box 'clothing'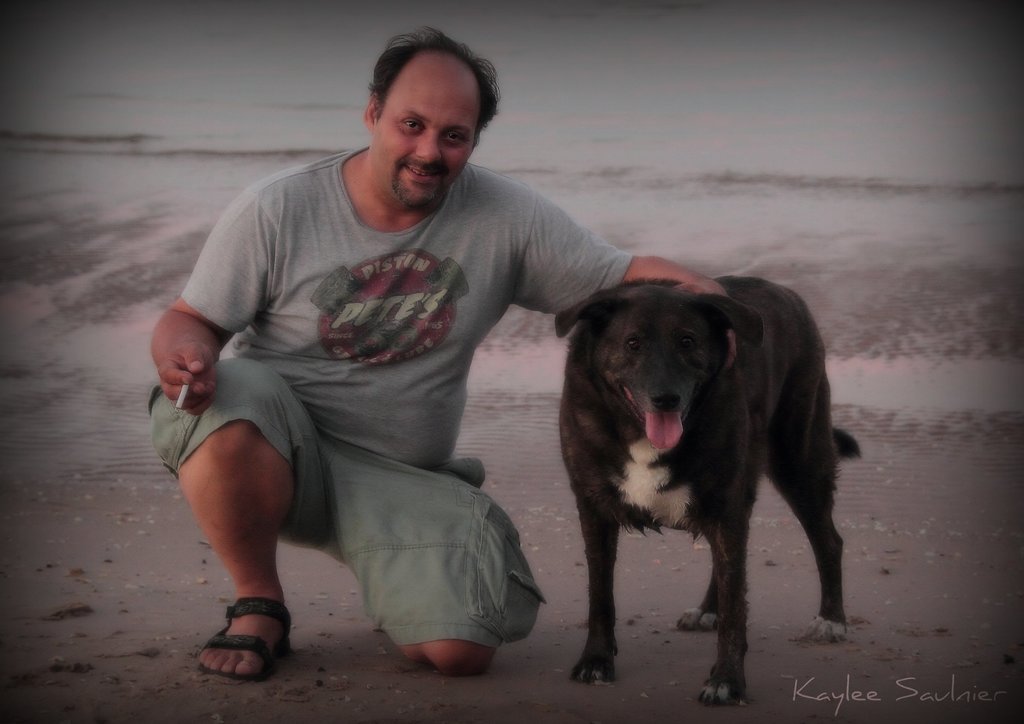
161, 132, 601, 571
